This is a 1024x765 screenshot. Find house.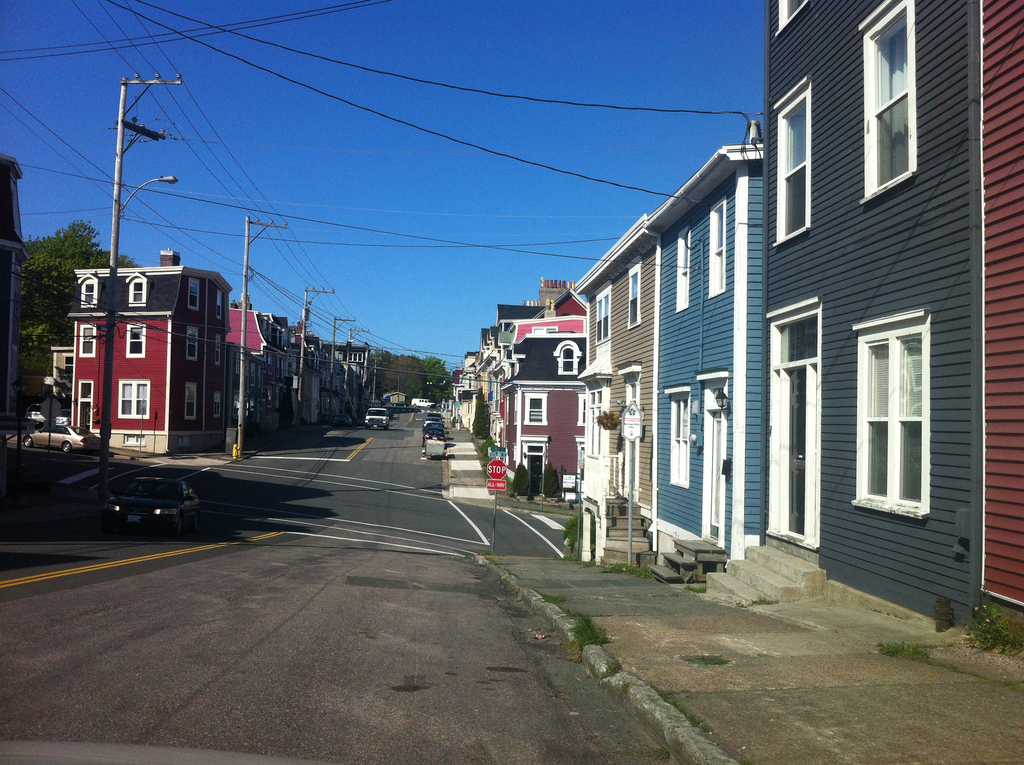
Bounding box: select_region(438, 0, 1023, 638).
